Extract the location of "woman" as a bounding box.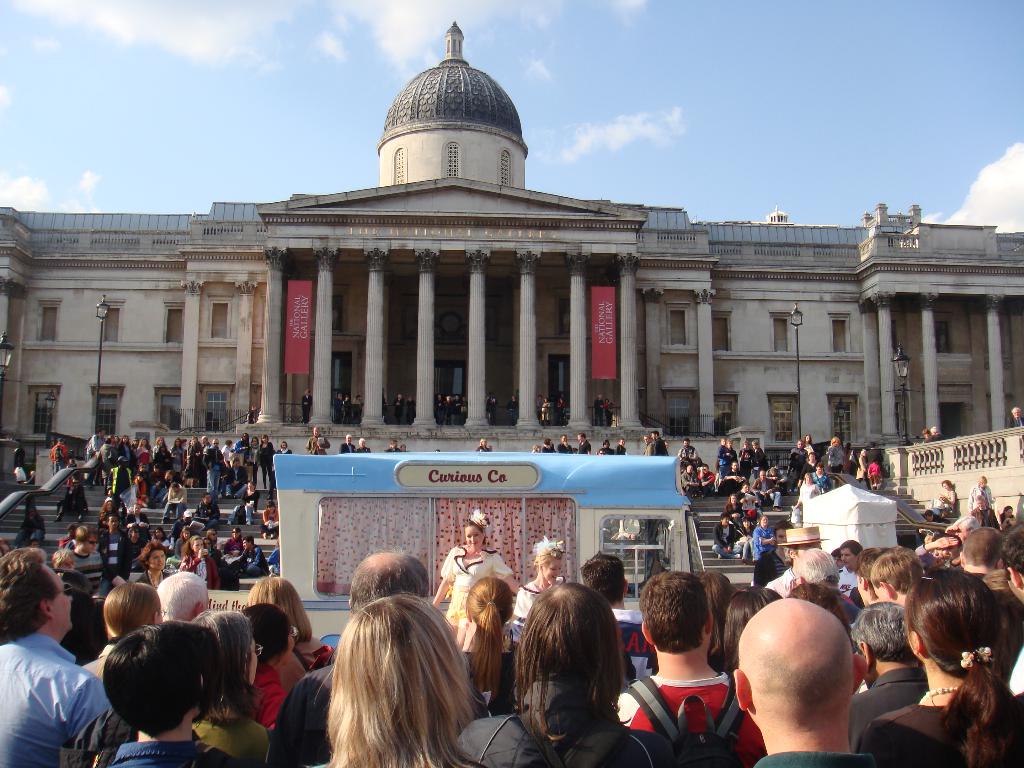
x1=138, y1=542, x2=173, y2=590.
